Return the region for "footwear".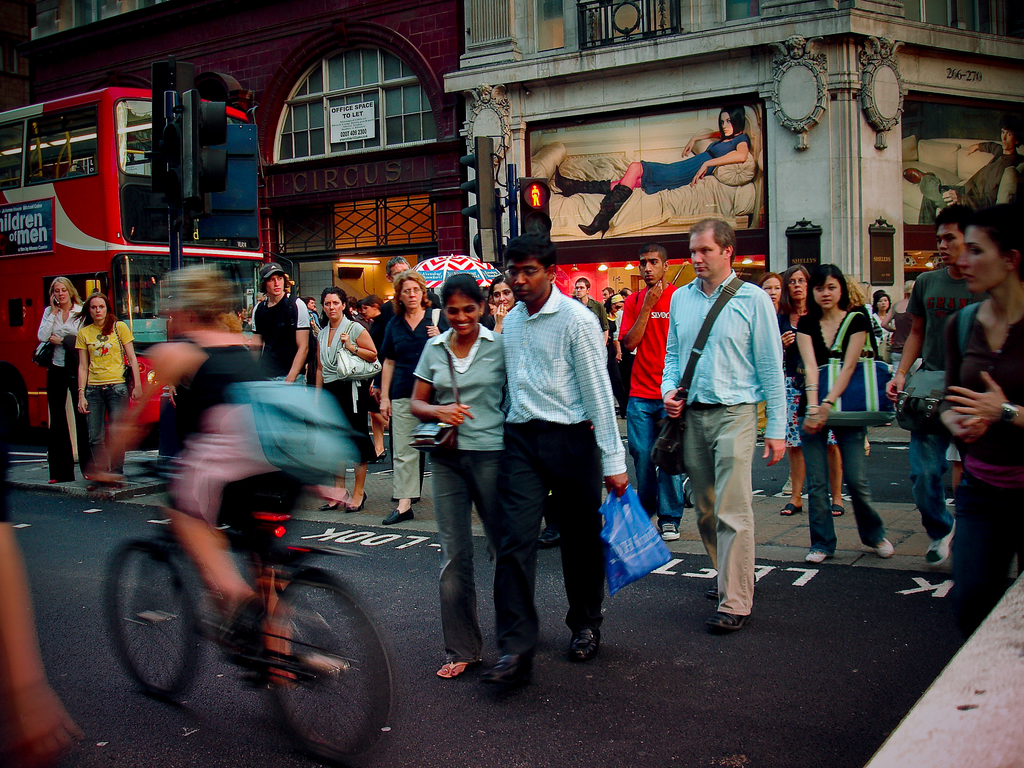
l=925, t=518, r=956, b=565.
